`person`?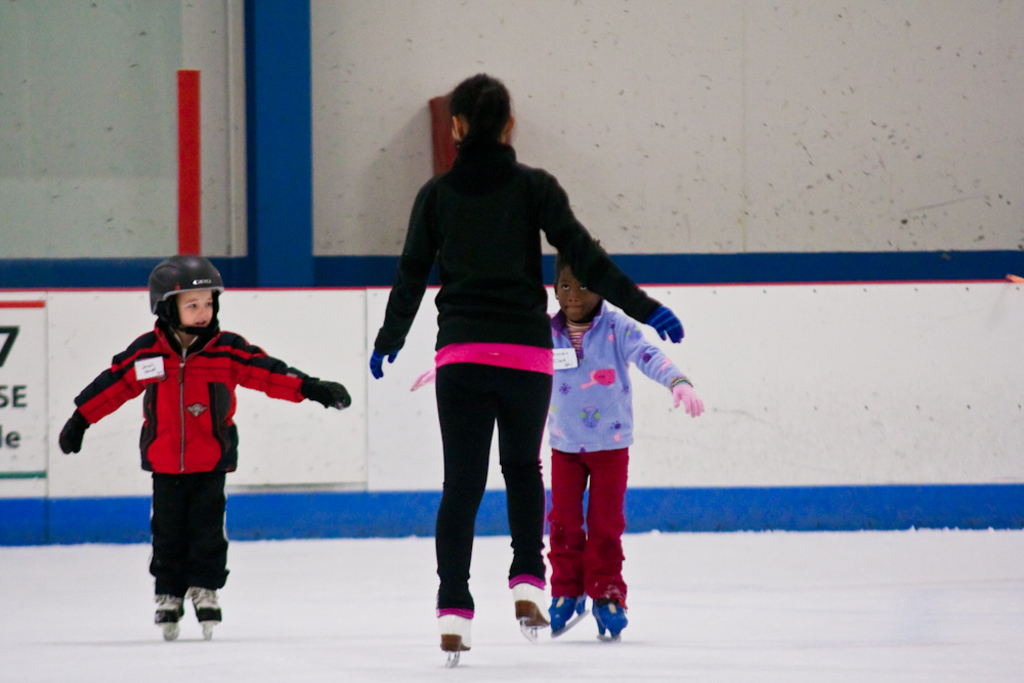
(62,241,330,626)
